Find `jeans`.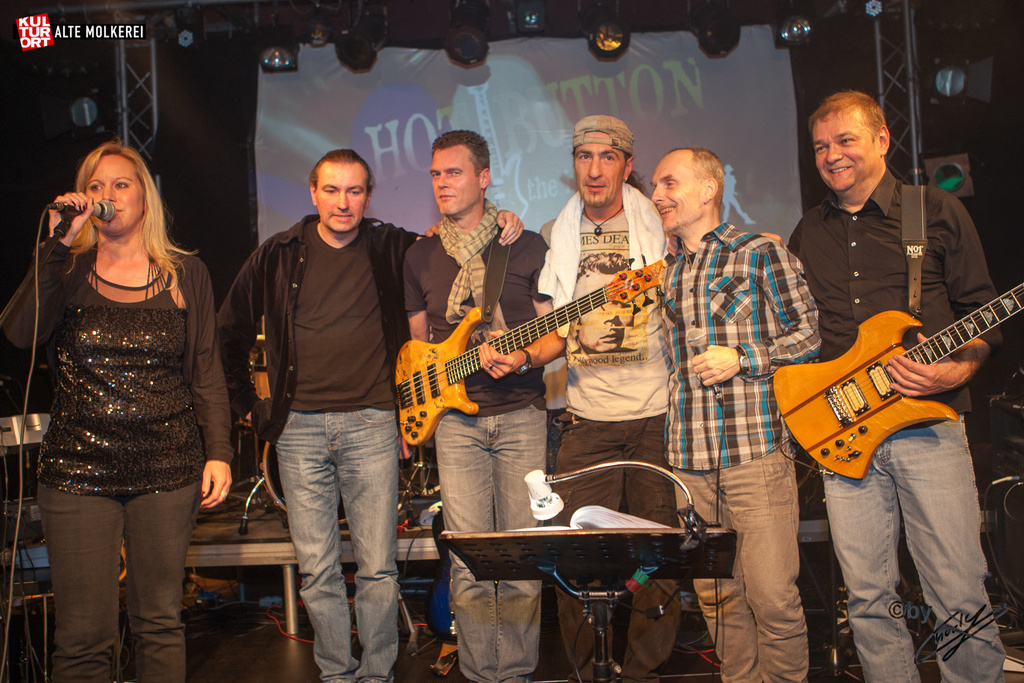
detection(538, 414, 678, 682).
